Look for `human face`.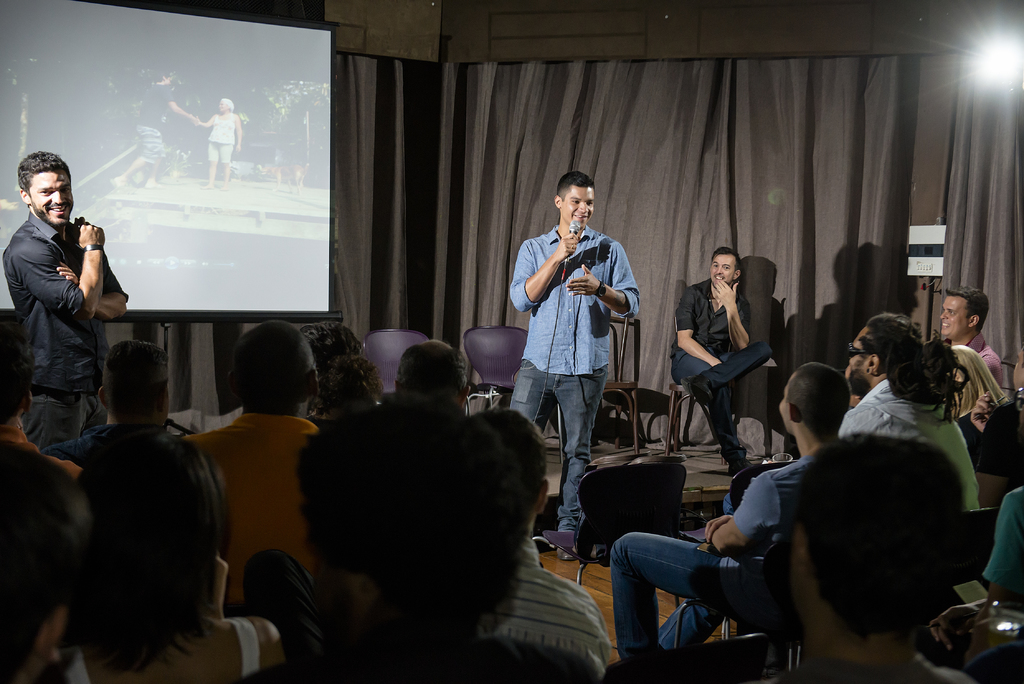
Found: [x1=710, y1=255, x2=736, y2=284].
